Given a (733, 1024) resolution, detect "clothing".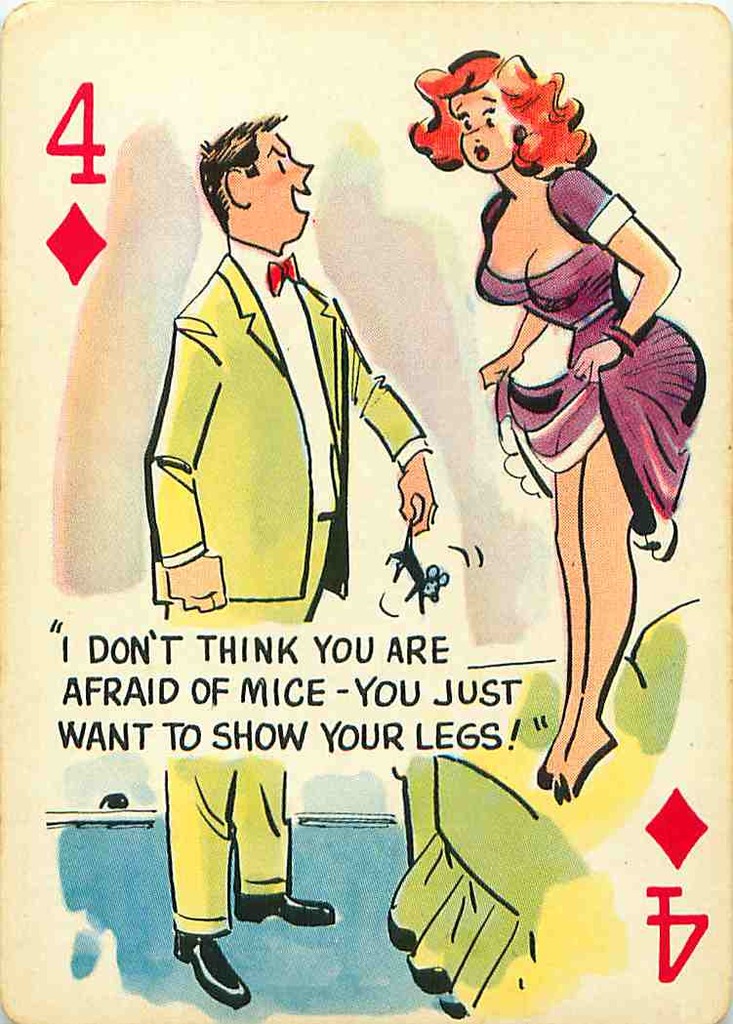
box=[146, 240, 435, 933].
